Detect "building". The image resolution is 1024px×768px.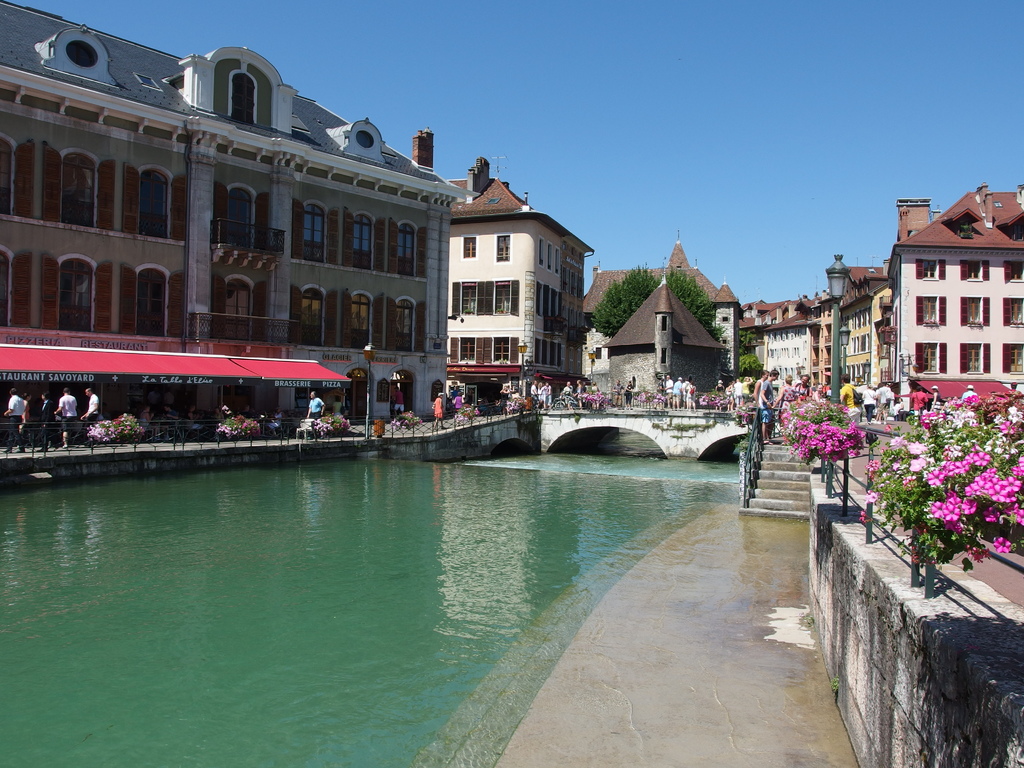
select_region(1, 2, 483, 451).
